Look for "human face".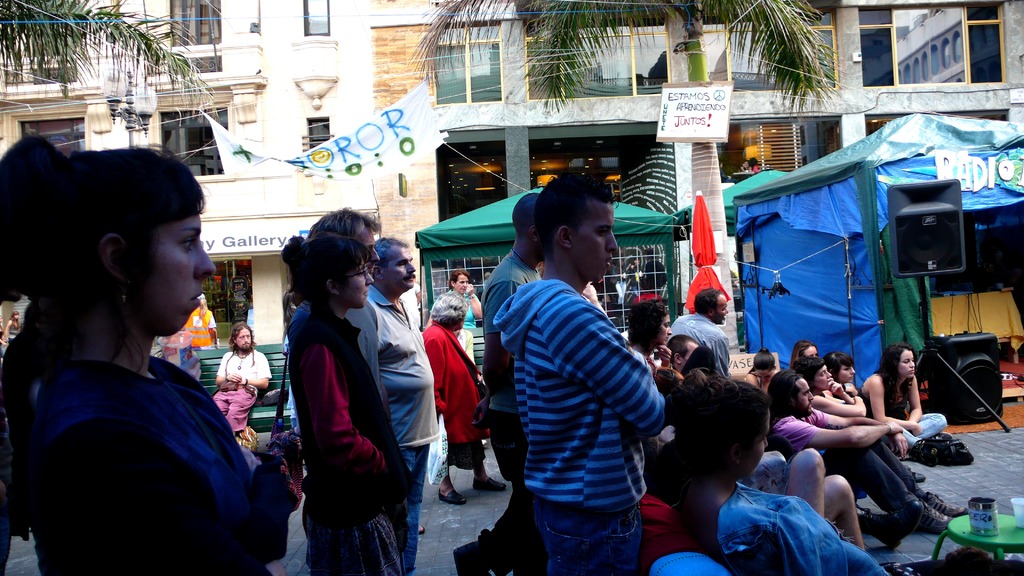
Found: rect(898, 352, 915, 380).
